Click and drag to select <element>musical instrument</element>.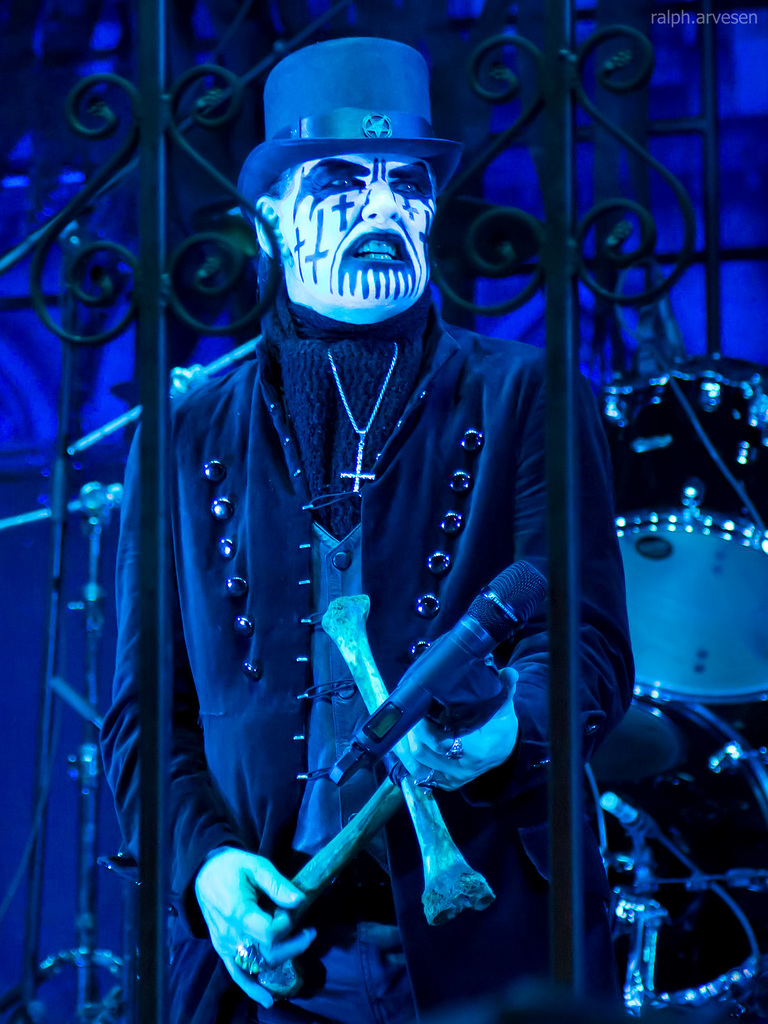
Selection: <bbox>614, 340, 767, 713</bbox>.
